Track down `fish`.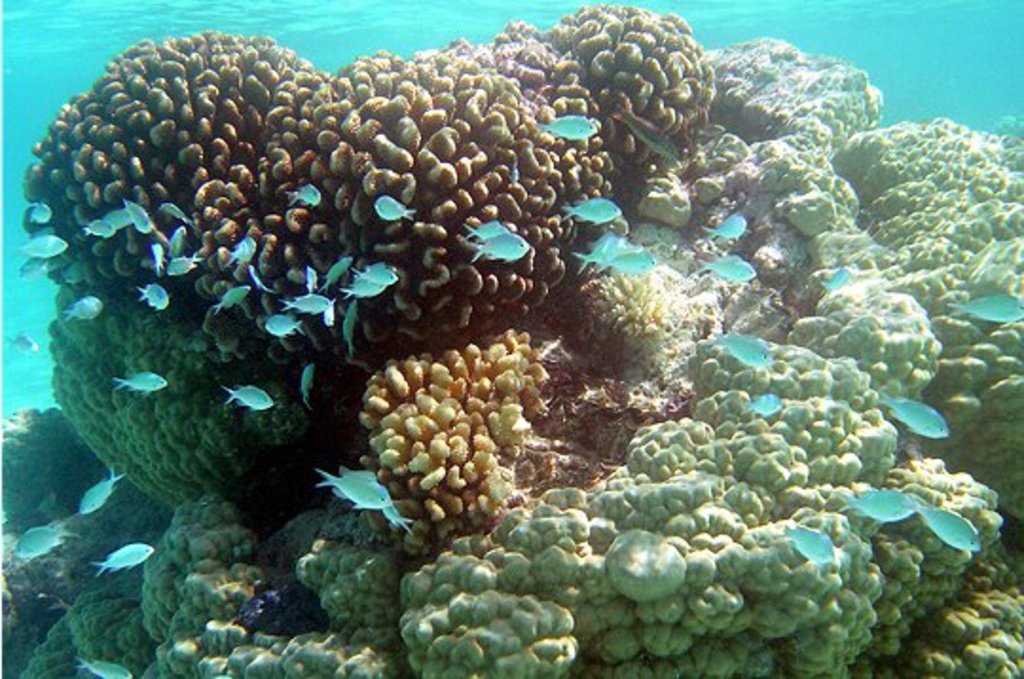
Tracked to [x1=942, y1=296, x2=1022, y2=330].
